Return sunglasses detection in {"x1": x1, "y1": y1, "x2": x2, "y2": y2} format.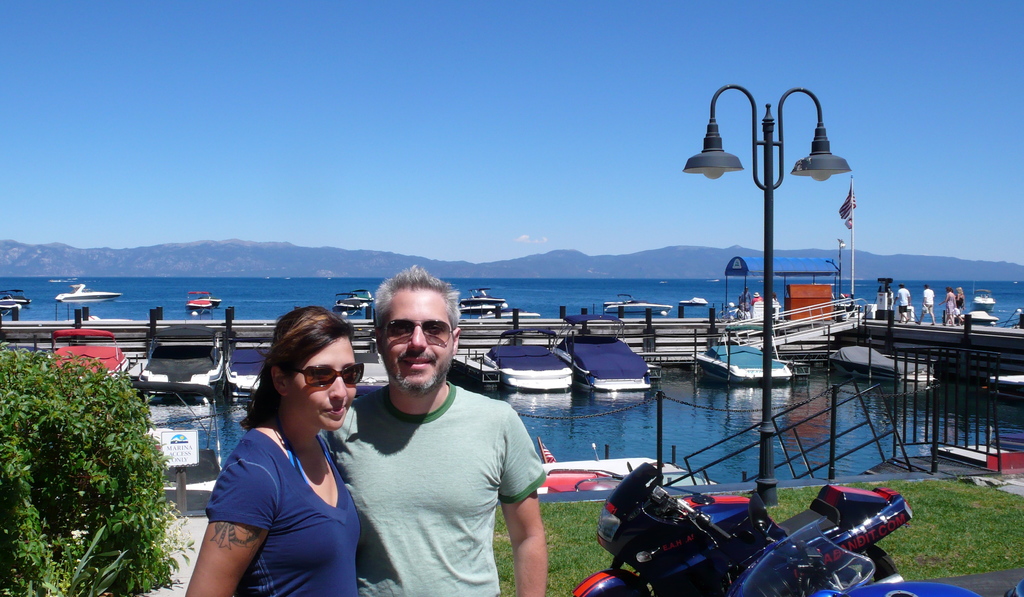
{"x1": 294, "y1": 366, "x2": 359, "y2": 391}.
